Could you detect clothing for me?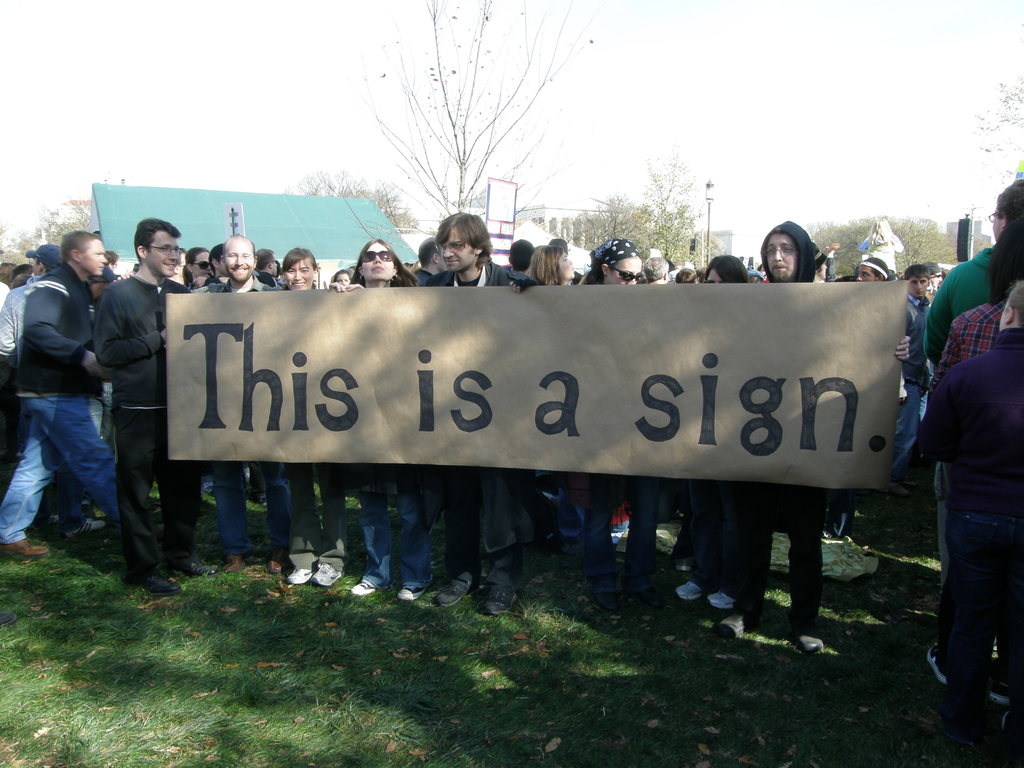
Detection result: detection(909, 332, 1023, 683).
